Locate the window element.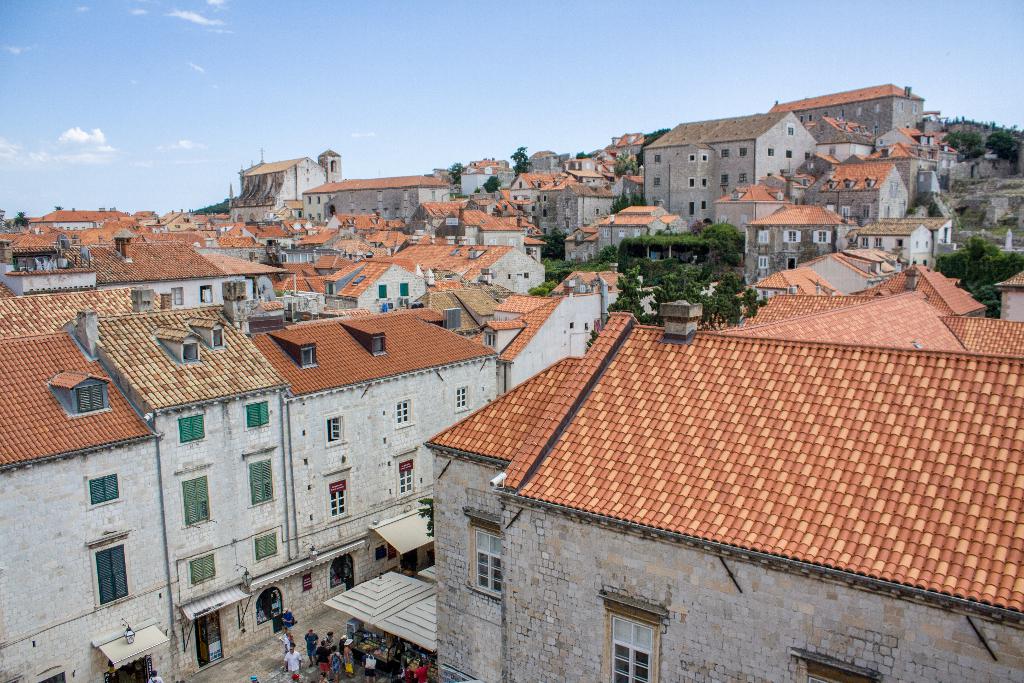
Element bbox: x1=805 y1=150 x2=812 y2=158.
